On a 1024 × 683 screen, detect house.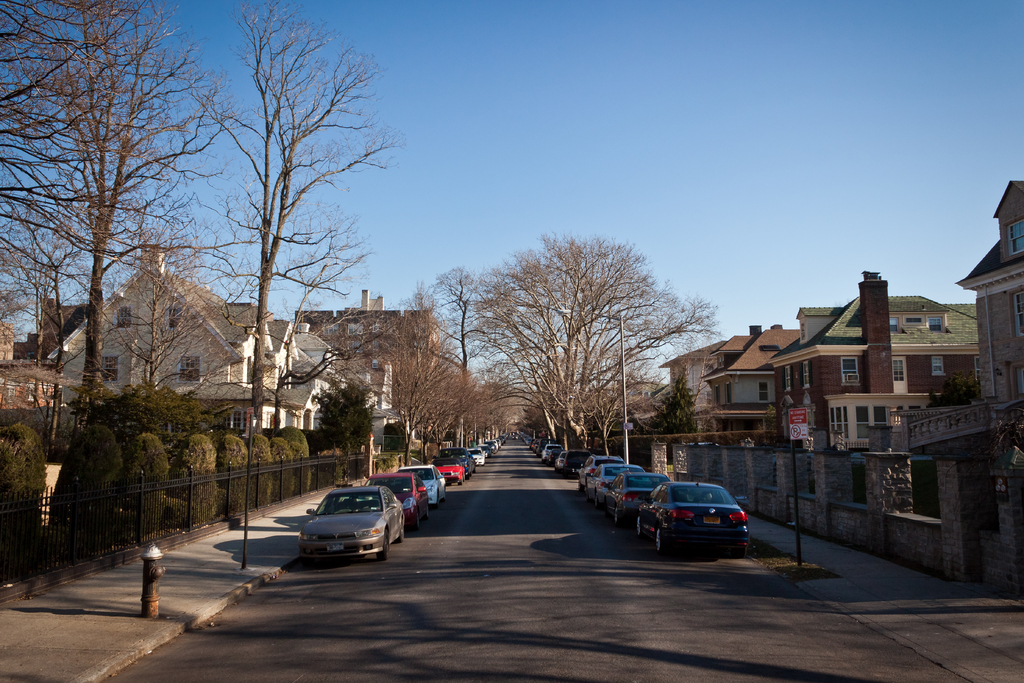
[x1=917, y1=185, x2=1023, y2=461].
